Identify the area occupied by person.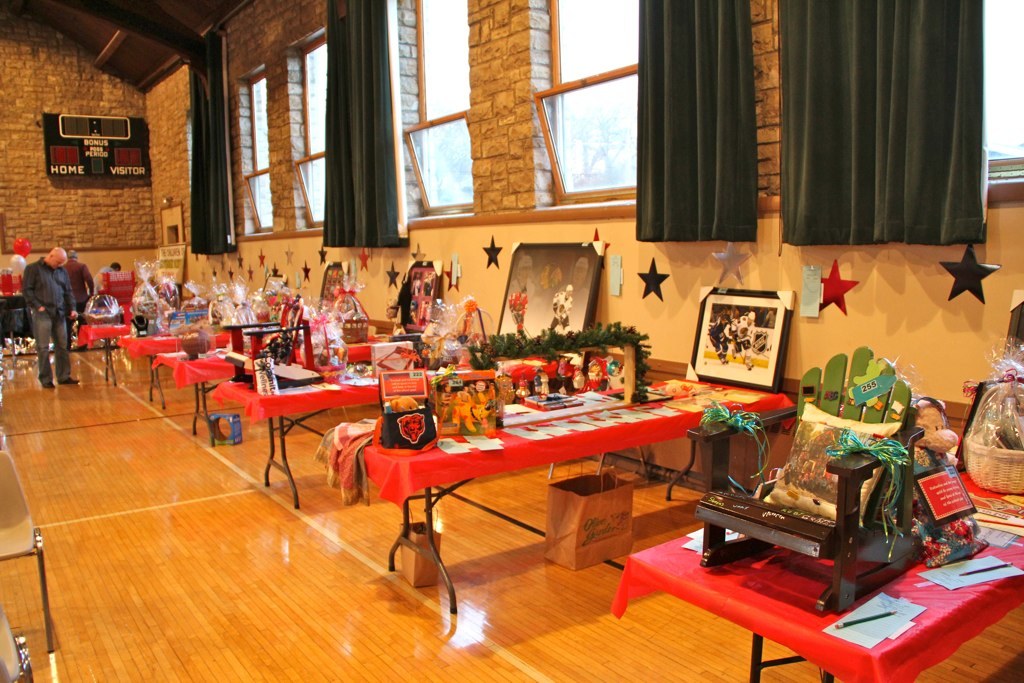
Area: bbox(709, 311, 732, 362).
